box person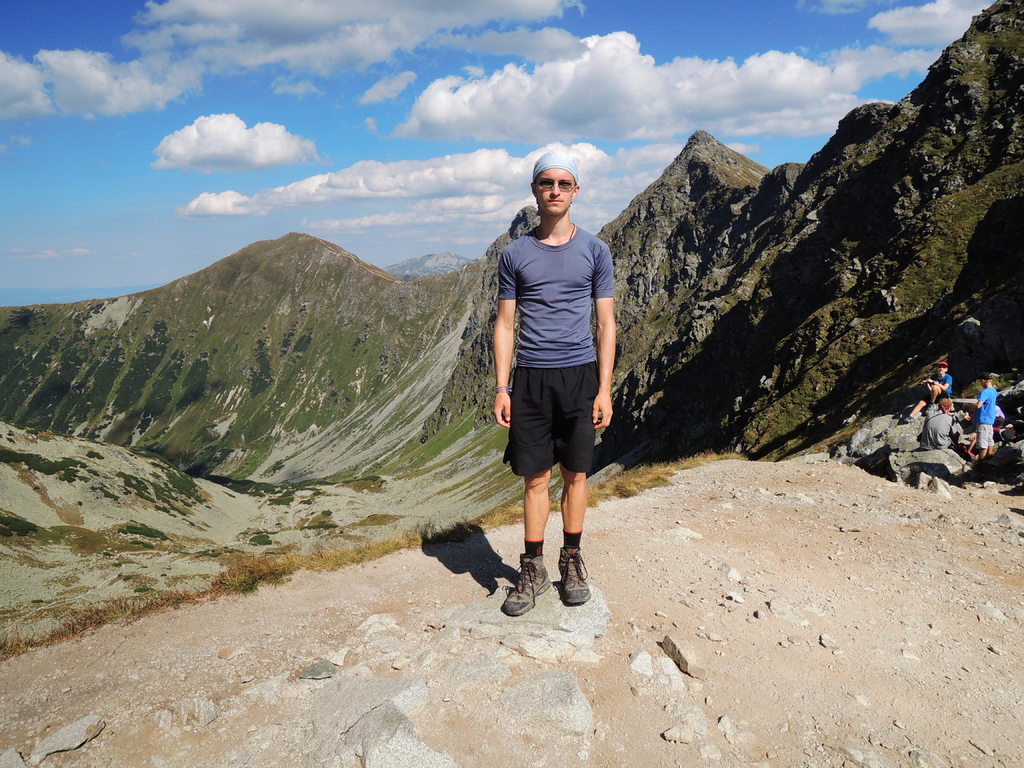
bbox=(996, 401, 1004, 437)
